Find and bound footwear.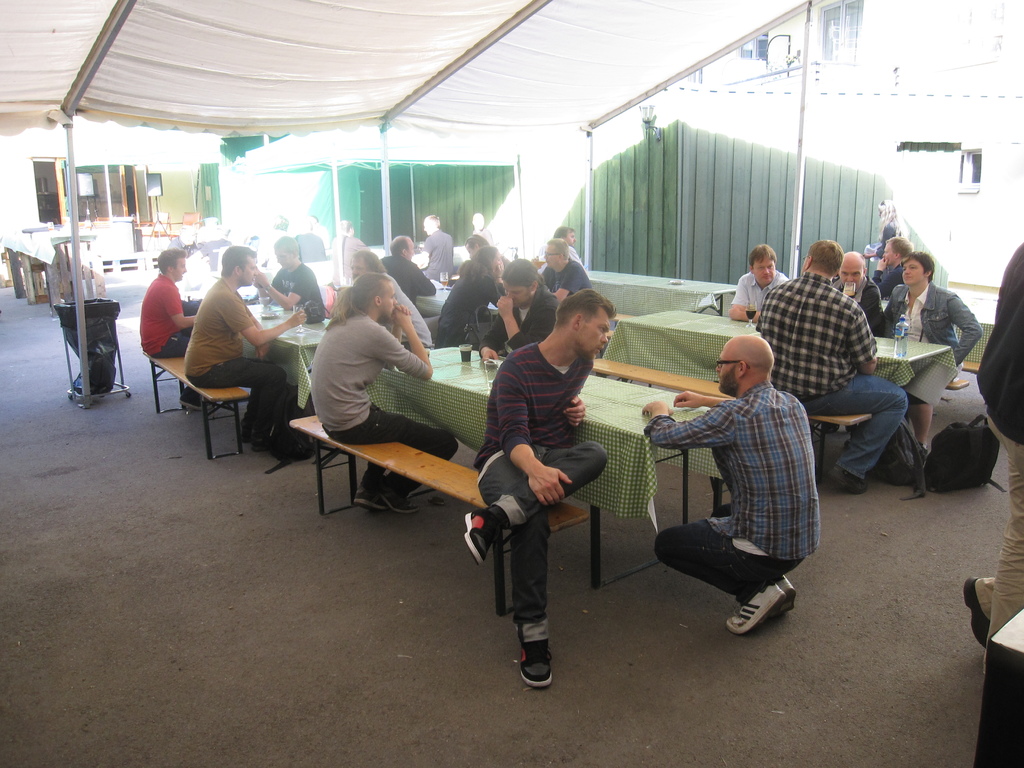
Bound: 377 491 418 512.
